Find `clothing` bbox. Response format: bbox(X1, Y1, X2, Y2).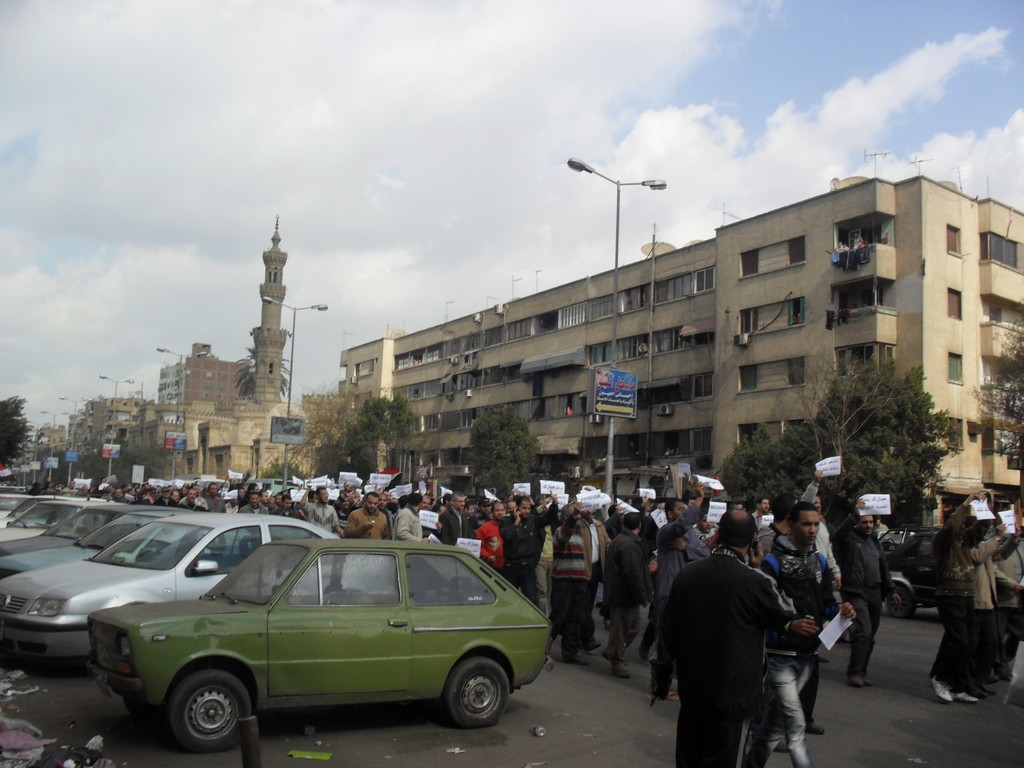
bbox(392, 510, 420, 543).
